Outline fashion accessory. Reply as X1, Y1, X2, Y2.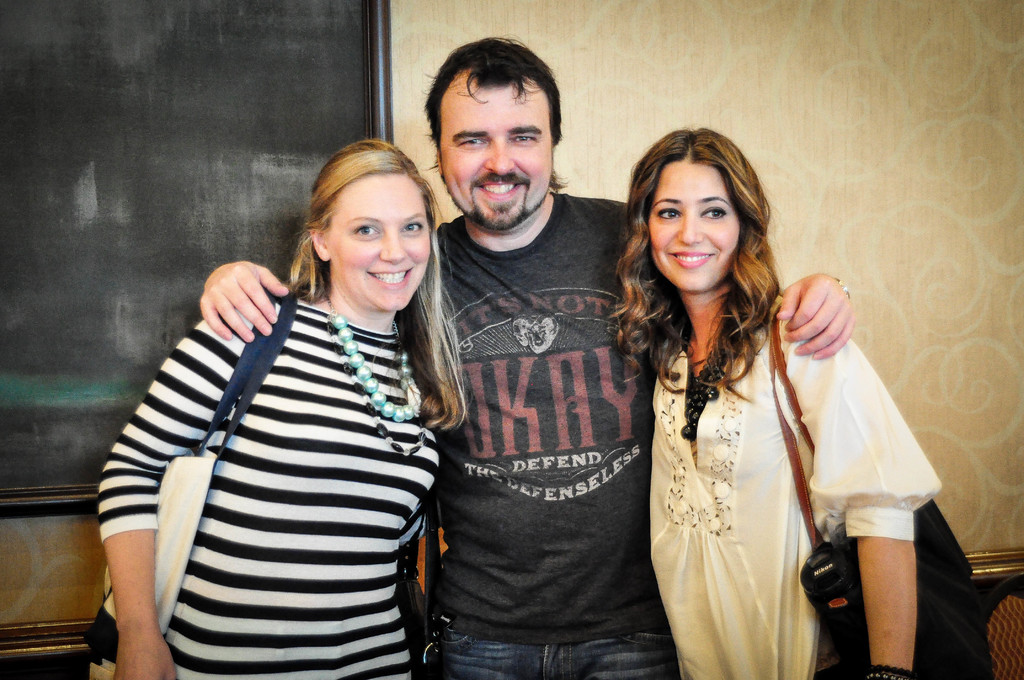
324, 285, 422, 424.
